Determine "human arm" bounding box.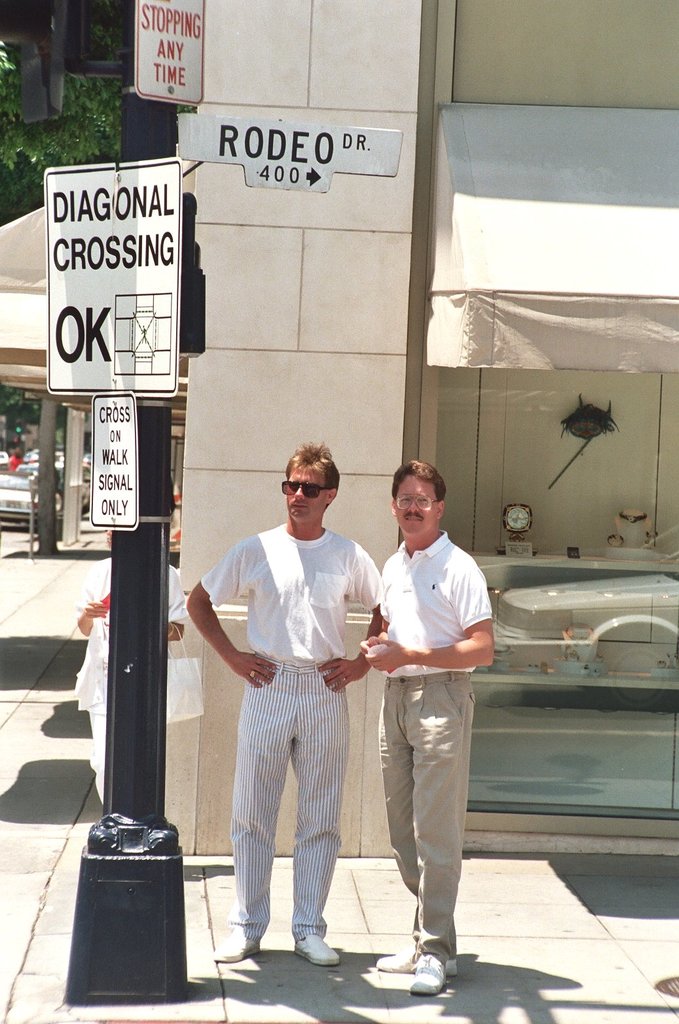
Determined: x1=156, y1=565, x2=189, y2=643.
